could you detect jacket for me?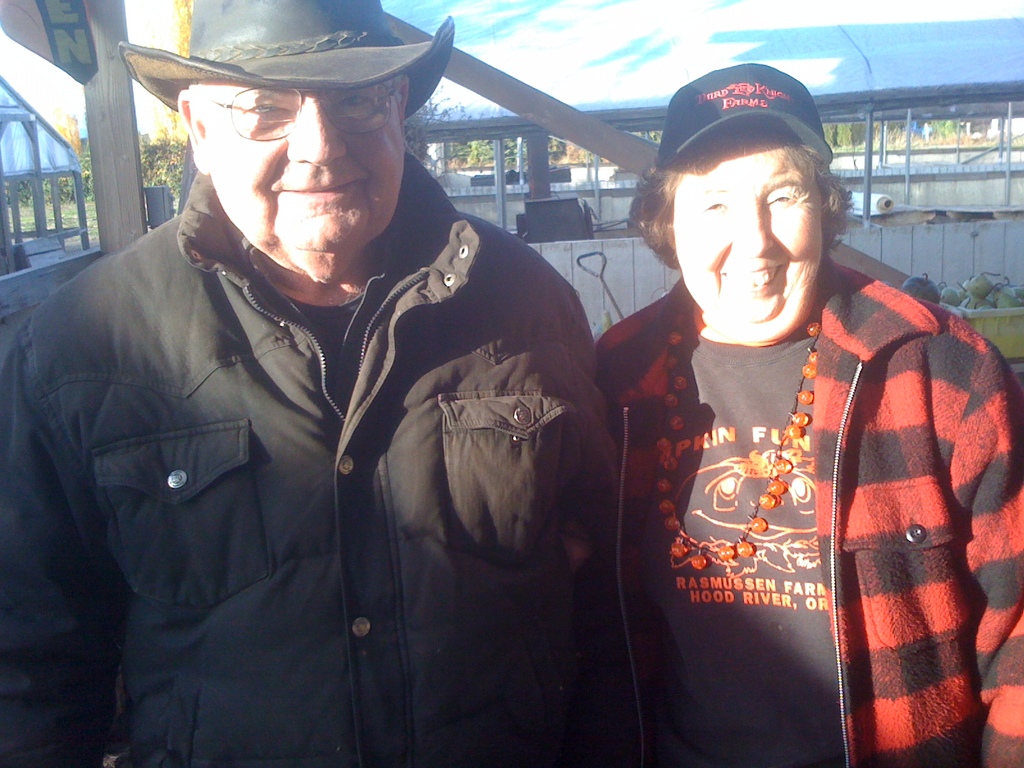
Detection result: <box>593,252,1023,767</box>.
